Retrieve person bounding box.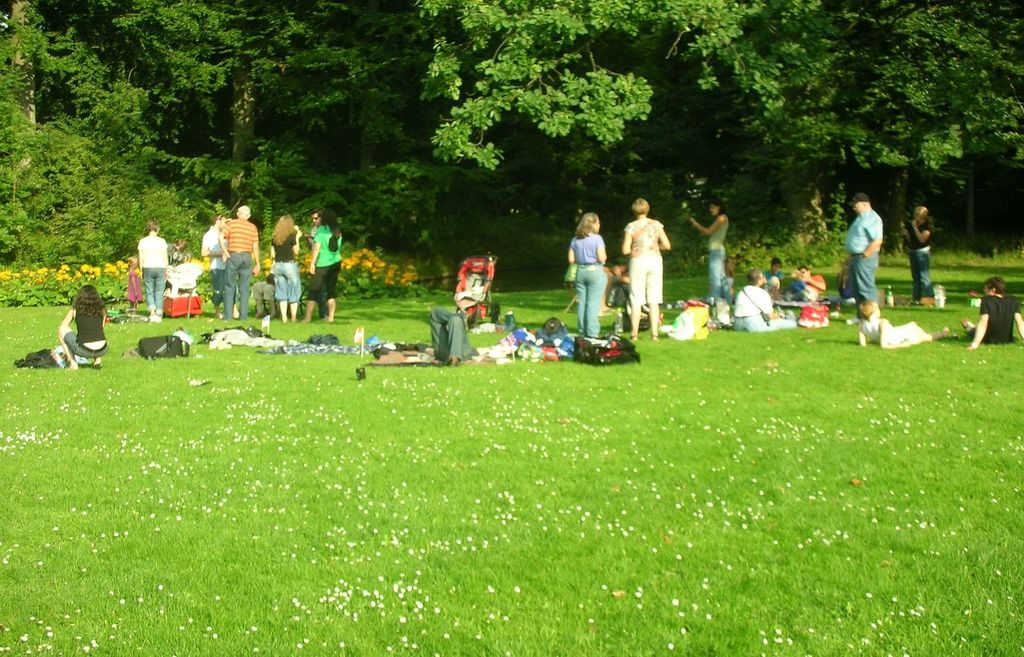
Bounding box: <box>138,220,170,322</box>.
